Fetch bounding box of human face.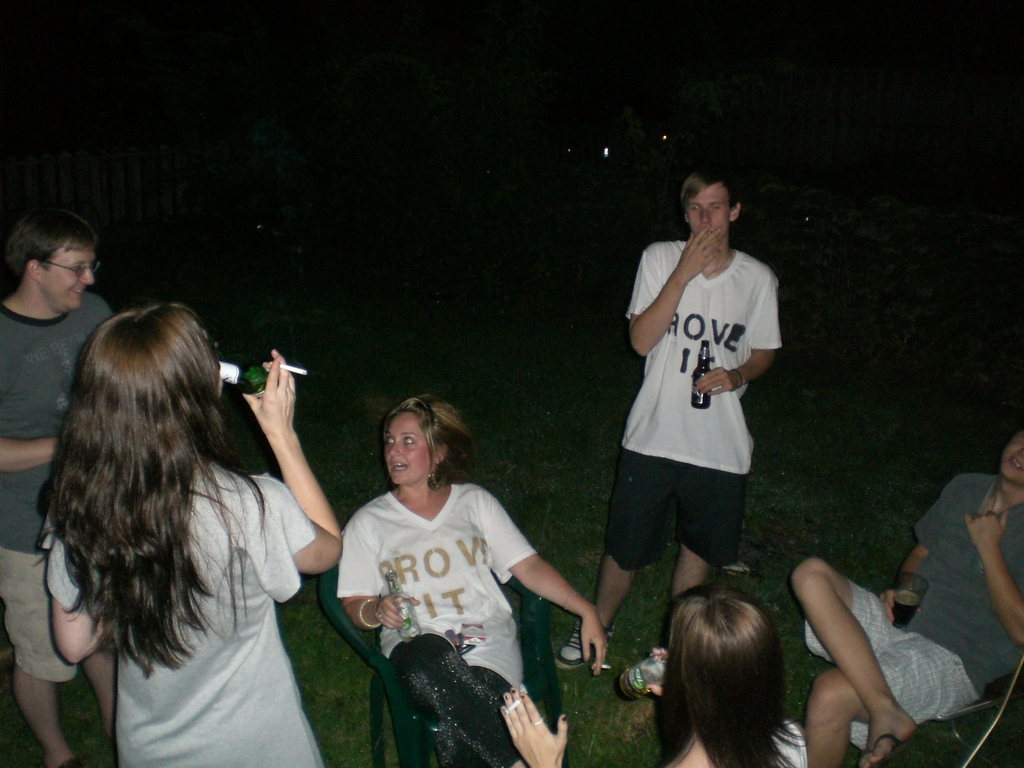
Bbox: (691,186,734,242).
